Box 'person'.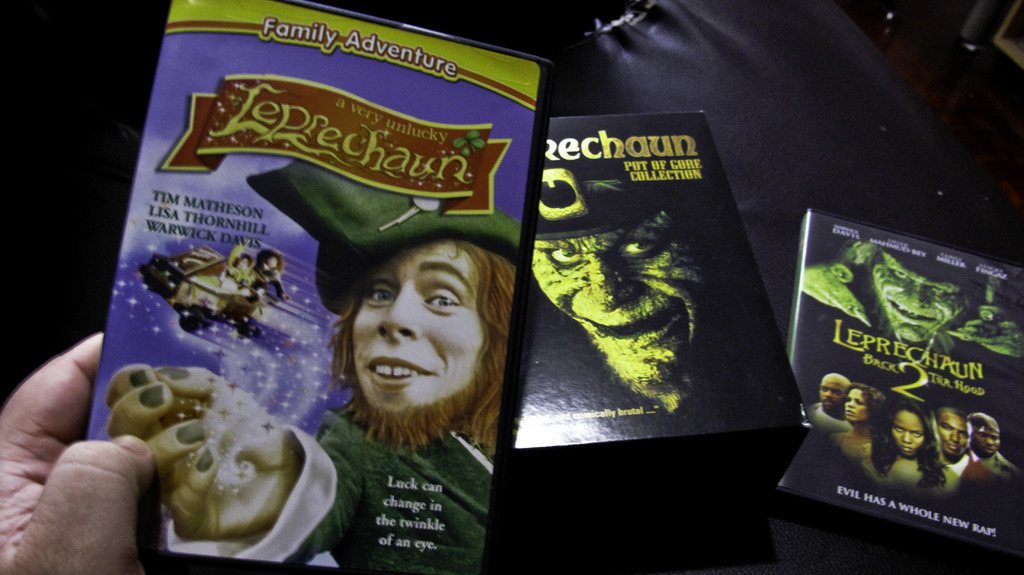
967, 415, 1022, 482.
